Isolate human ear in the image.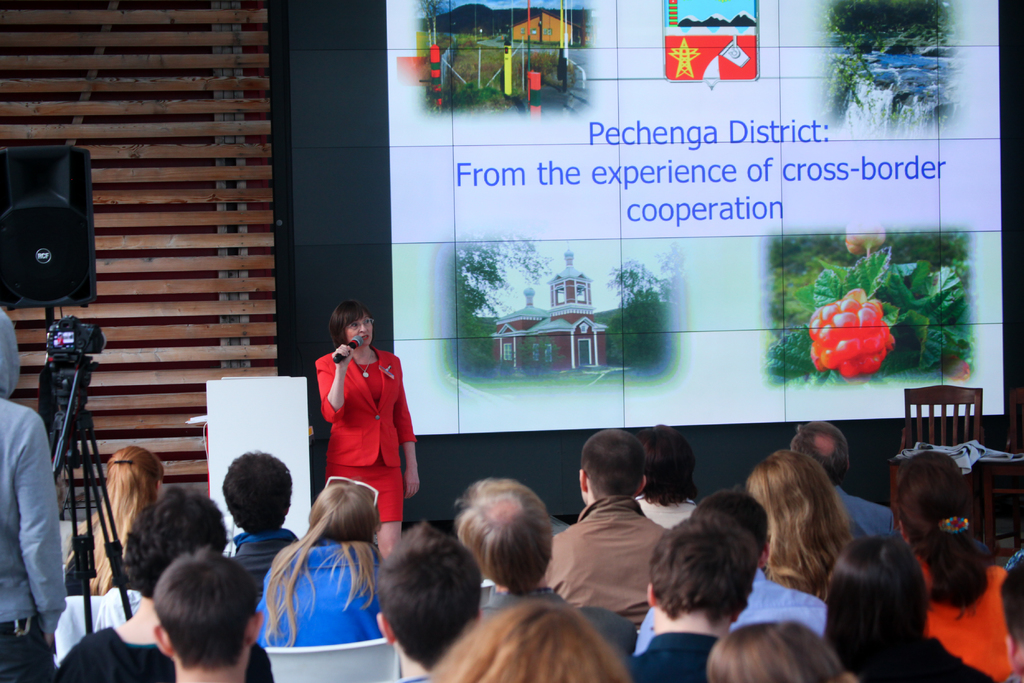
Isolated region: box(249, 611, 262, 645).
